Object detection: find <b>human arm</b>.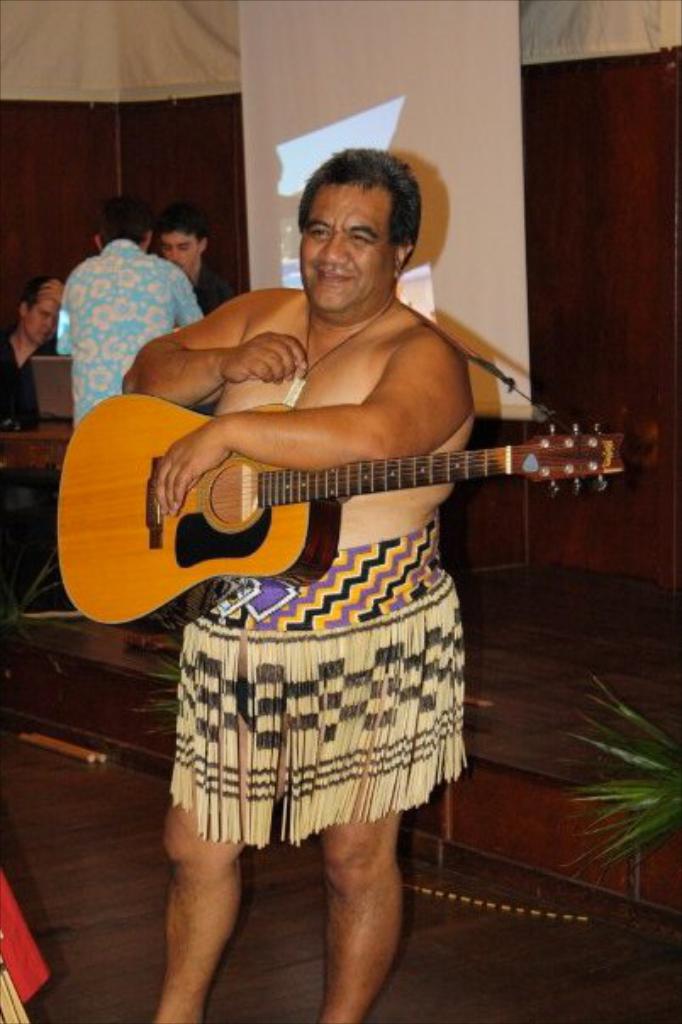
[149,329,450,524].
